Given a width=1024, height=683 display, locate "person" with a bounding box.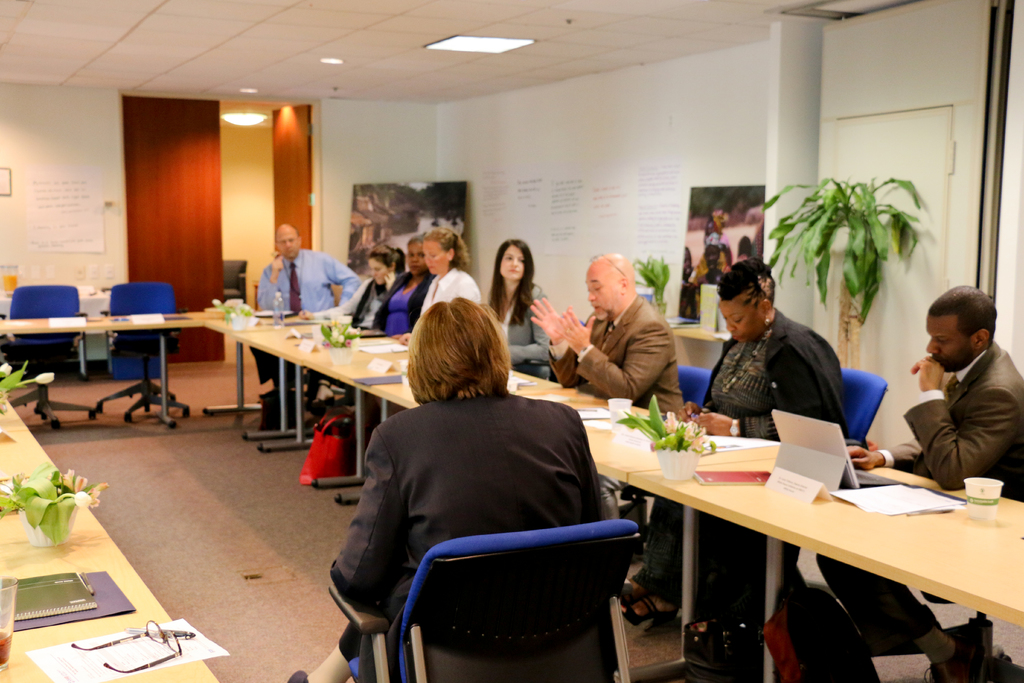
Located: (483,240,562,374).
